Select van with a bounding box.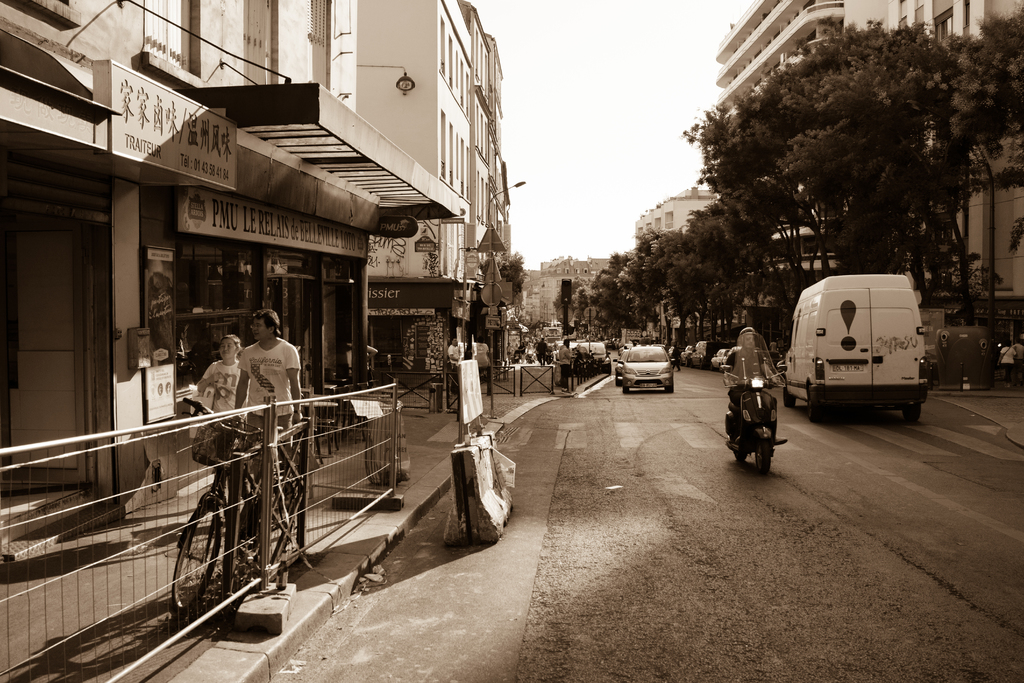
(780,273,930,424).
